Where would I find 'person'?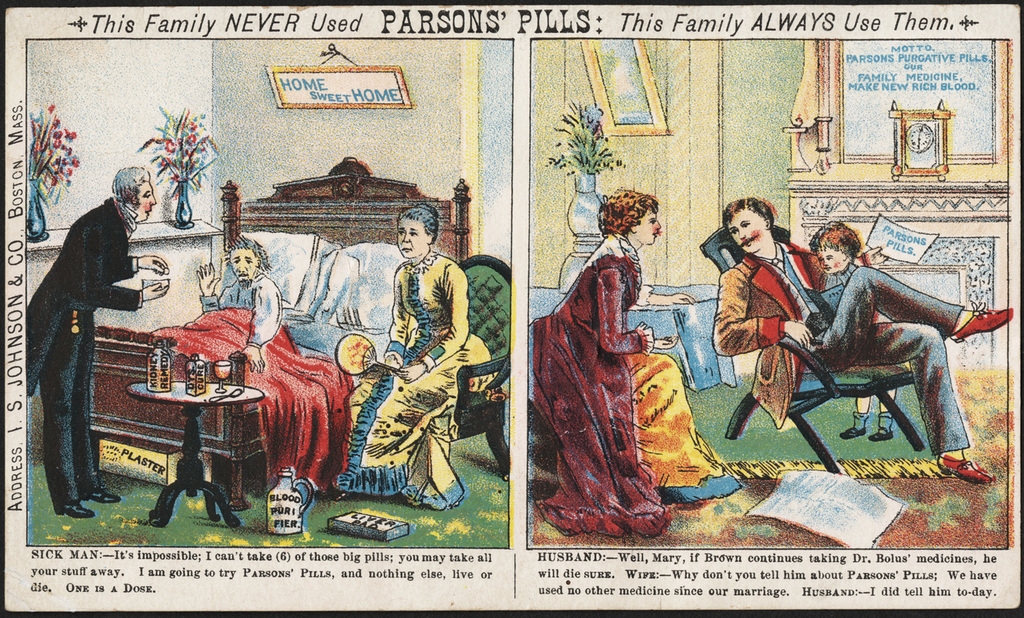
At rect(527, 189, 669, 530).
